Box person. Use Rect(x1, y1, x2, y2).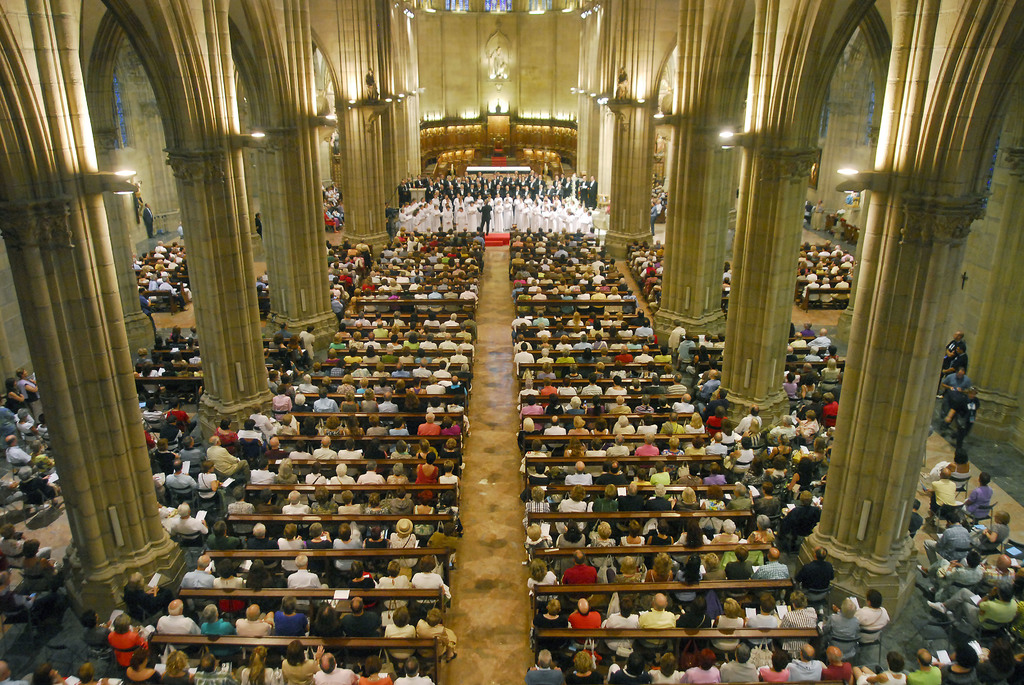
Rect(540, 601, 568, 634).
